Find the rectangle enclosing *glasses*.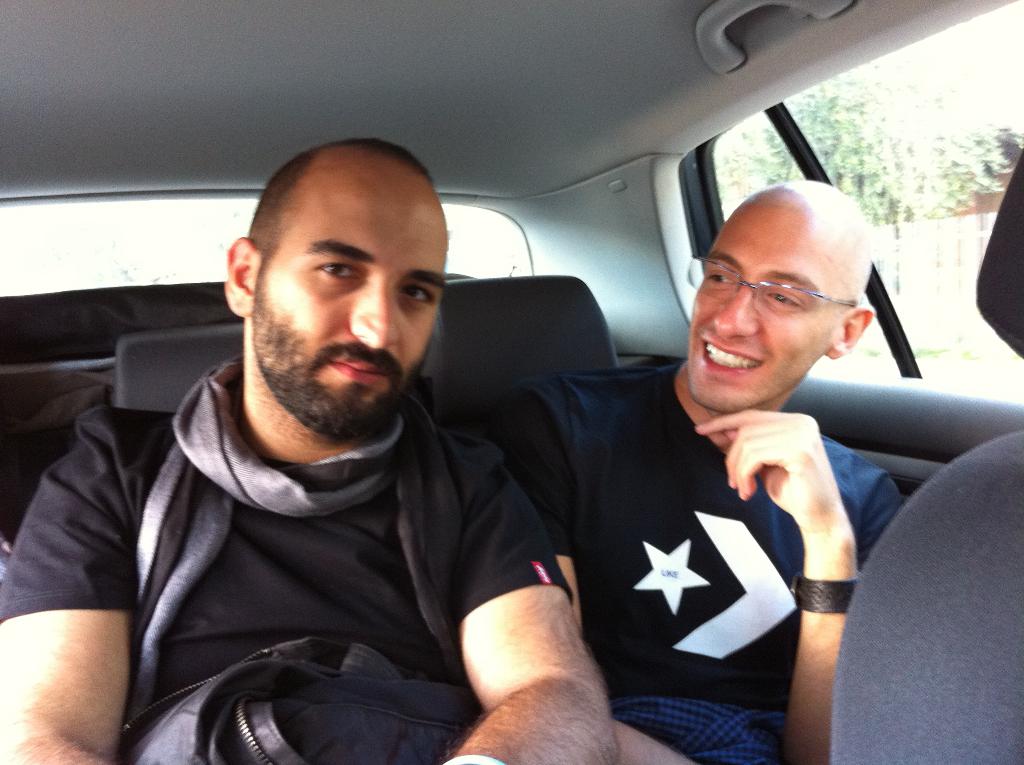
locate(703, 261, 870, 319).
